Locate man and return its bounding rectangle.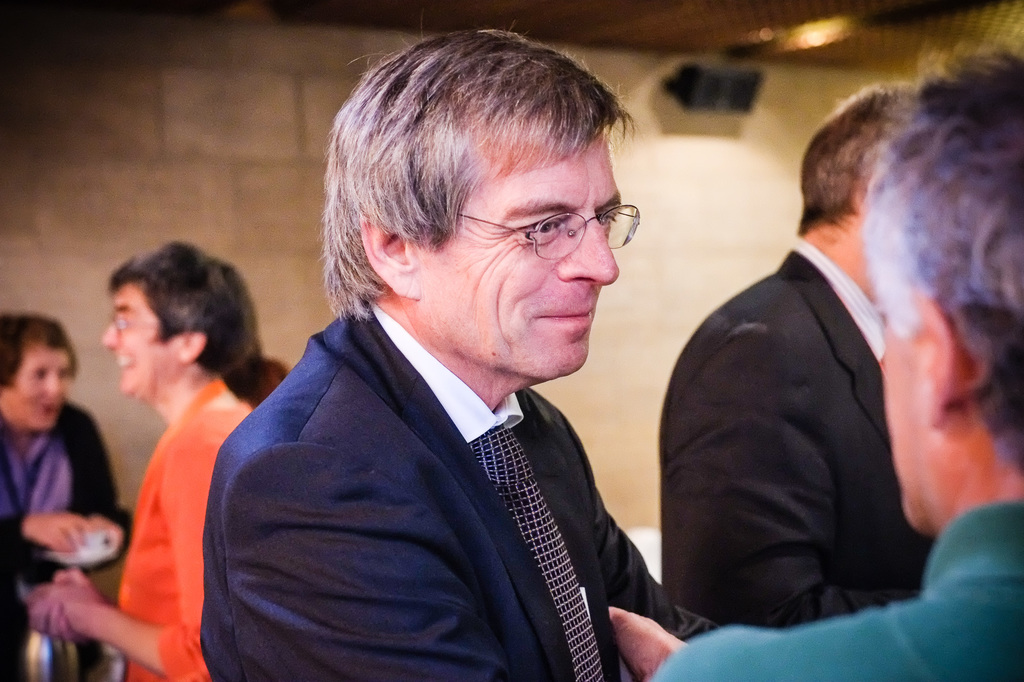
detection(652, 44, 1023, 681).
